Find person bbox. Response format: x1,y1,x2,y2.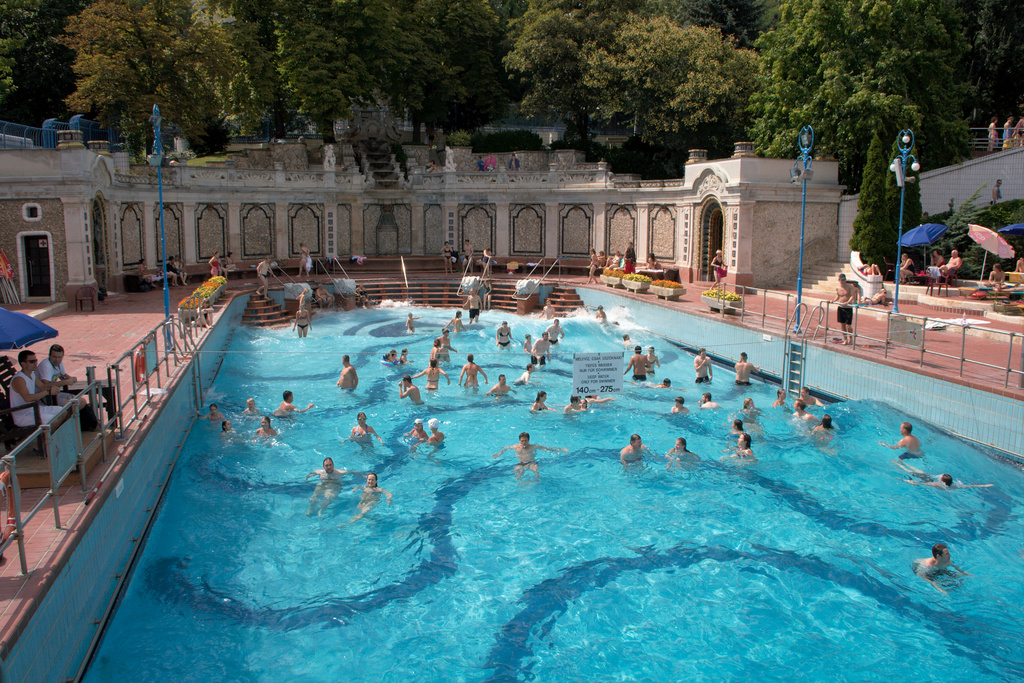
508,152,521,172.
